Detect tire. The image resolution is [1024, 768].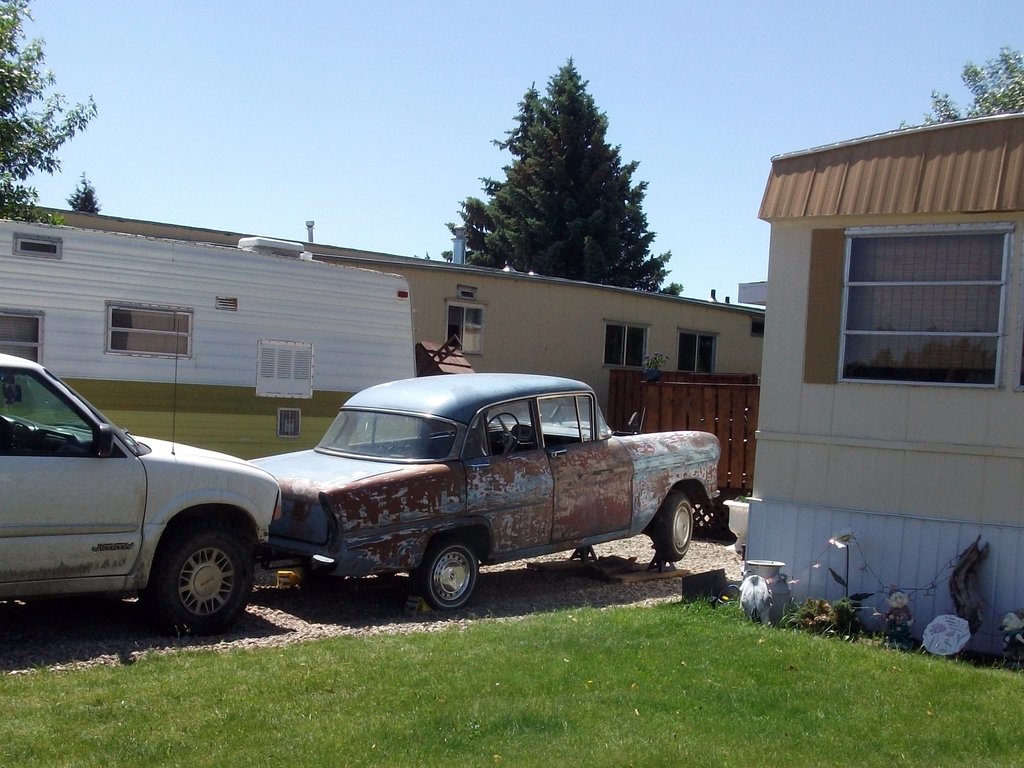
<region>154, 523, 248, 626</region>.
